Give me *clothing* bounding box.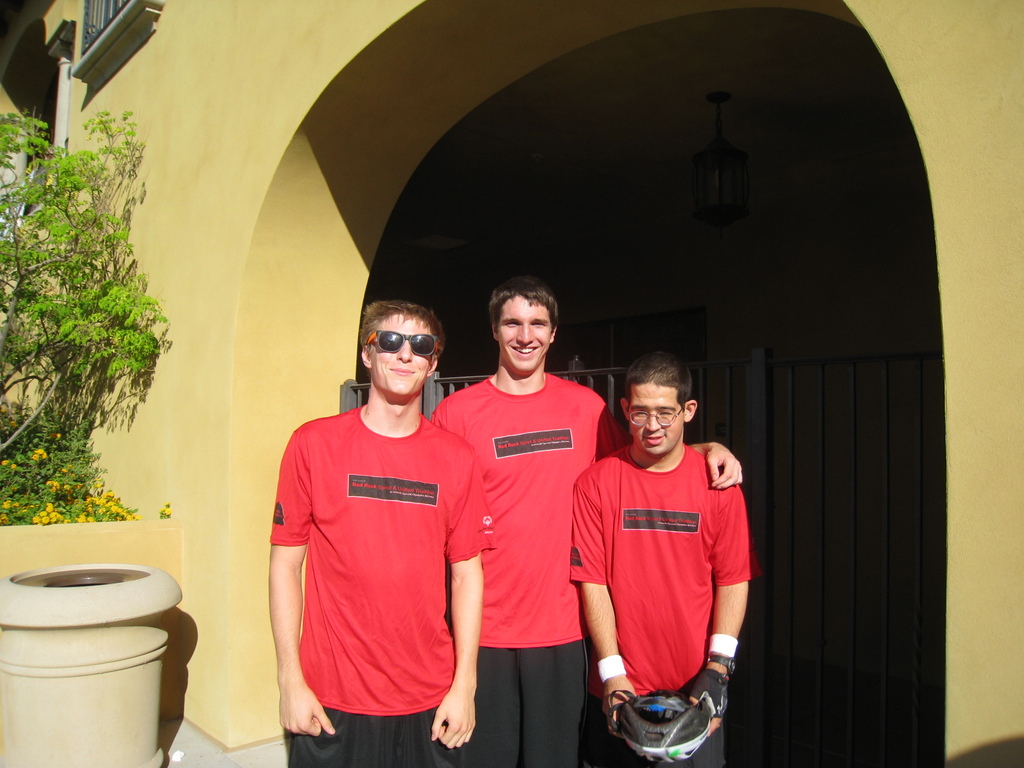
267,376,468,738.
